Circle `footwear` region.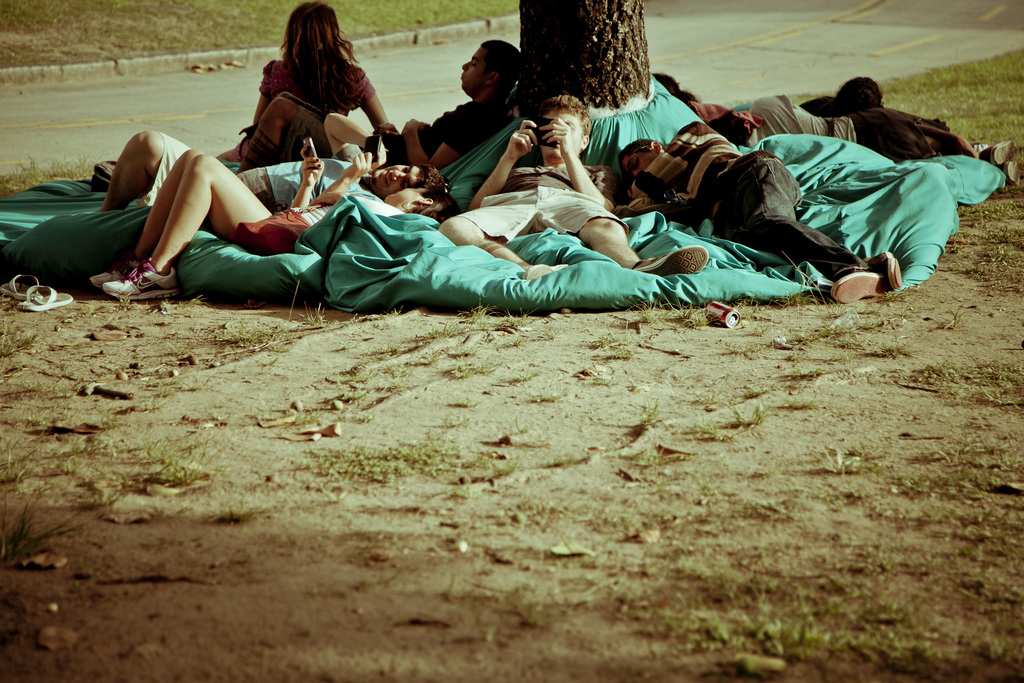
Region: (982, 143, 1013, 162).
